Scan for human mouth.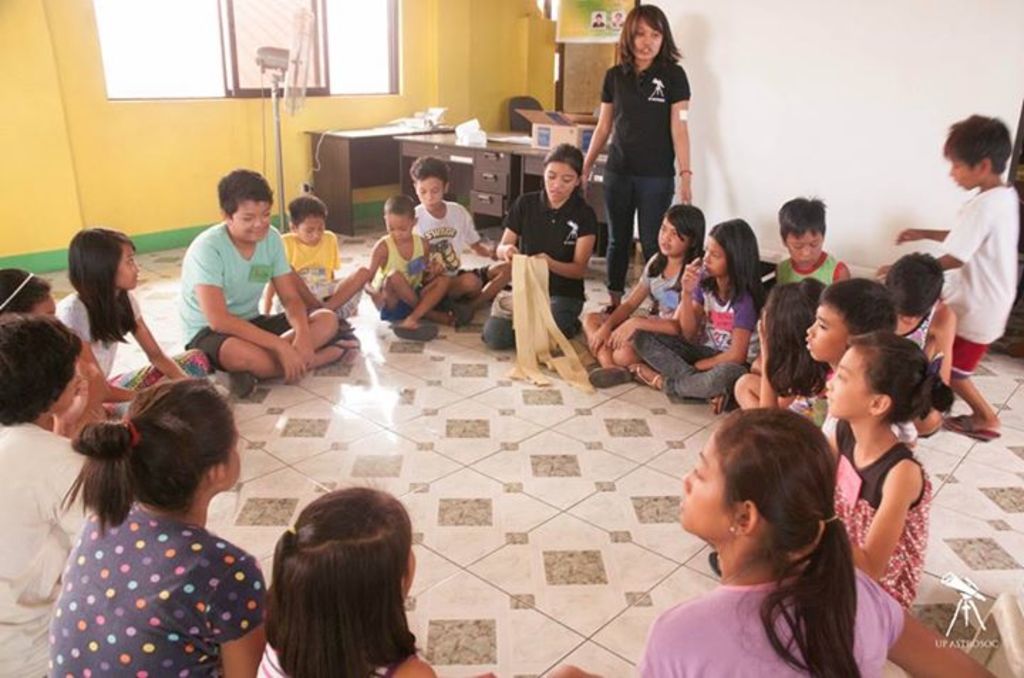
Scan result: (left=391, top=237, right=401, bottom=243).
